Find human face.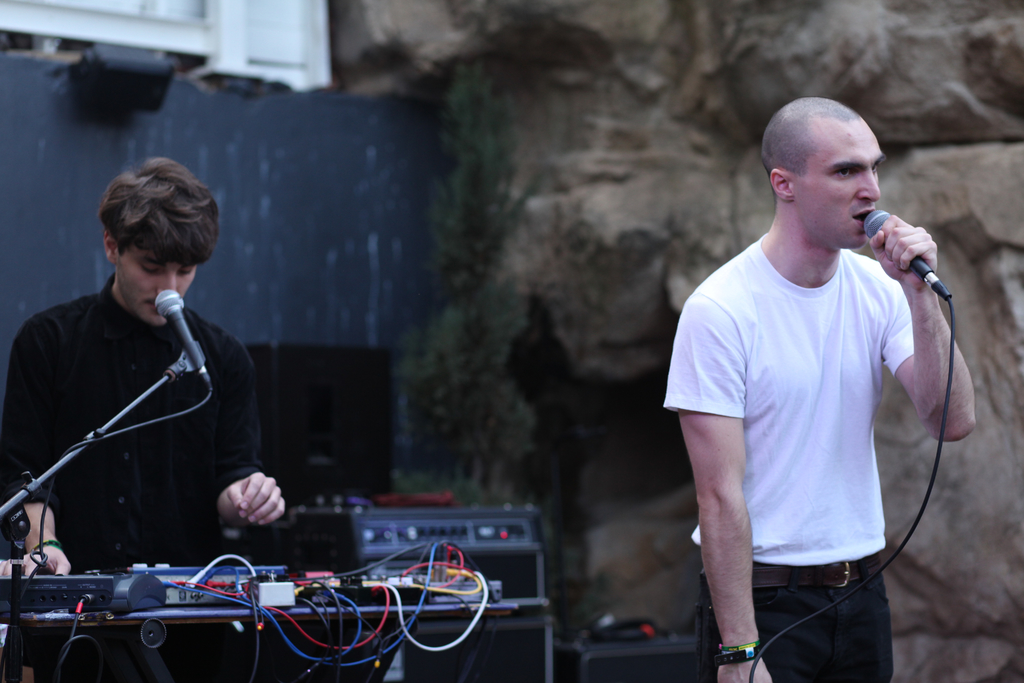
l=116, t=245, r=196, b=330.
